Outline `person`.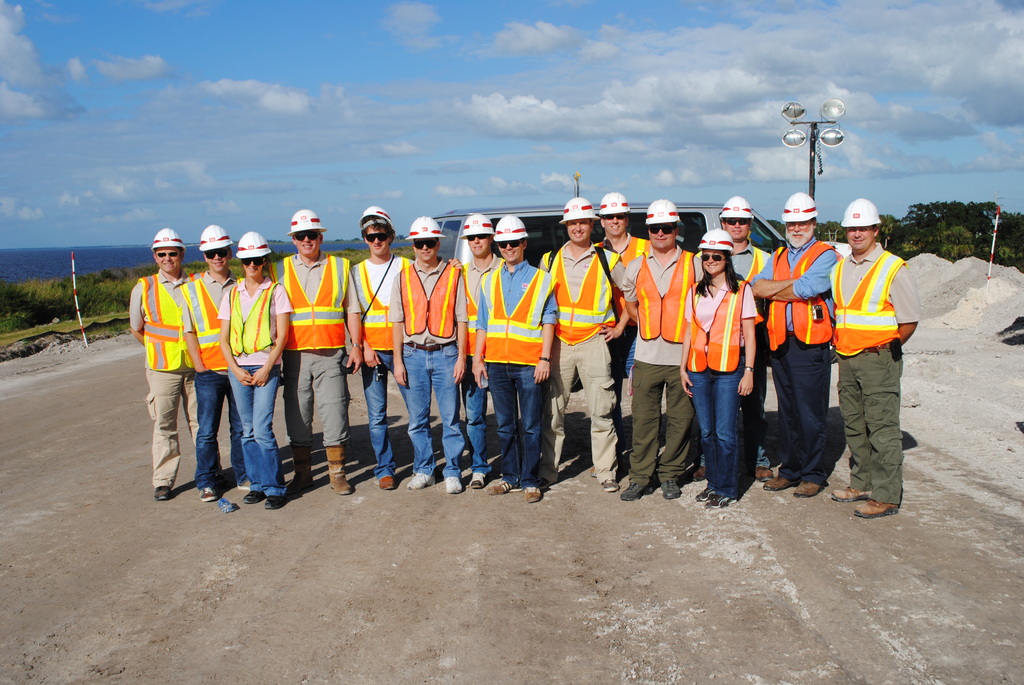
Outline: x1=825 y1=203 x2=922 y2=509.
